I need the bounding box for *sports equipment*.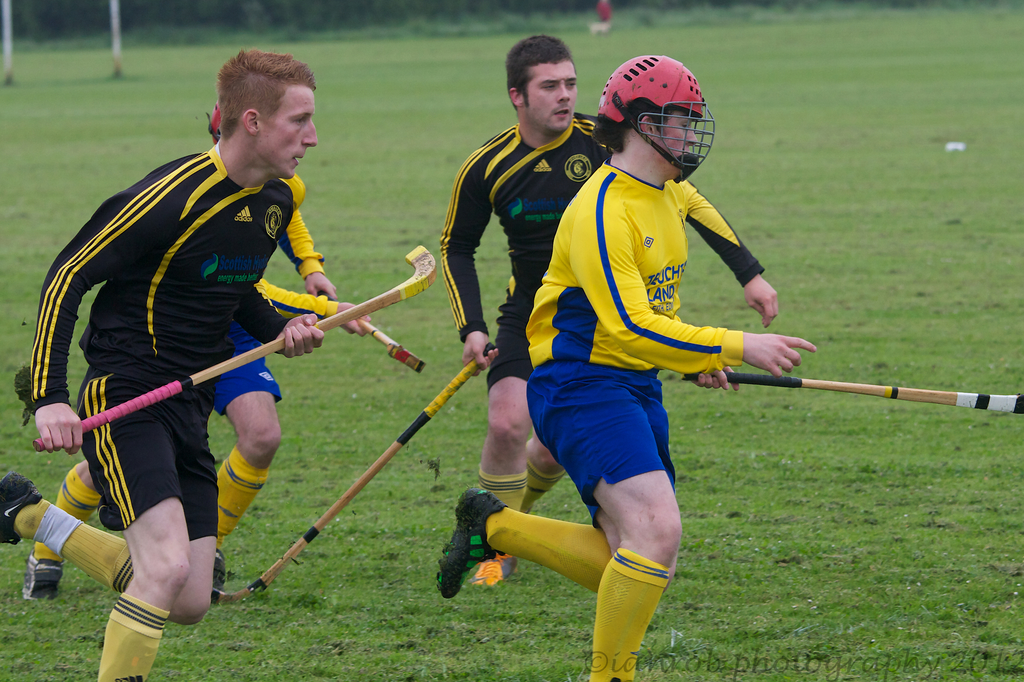
Here it is: 24,558,61,604.
